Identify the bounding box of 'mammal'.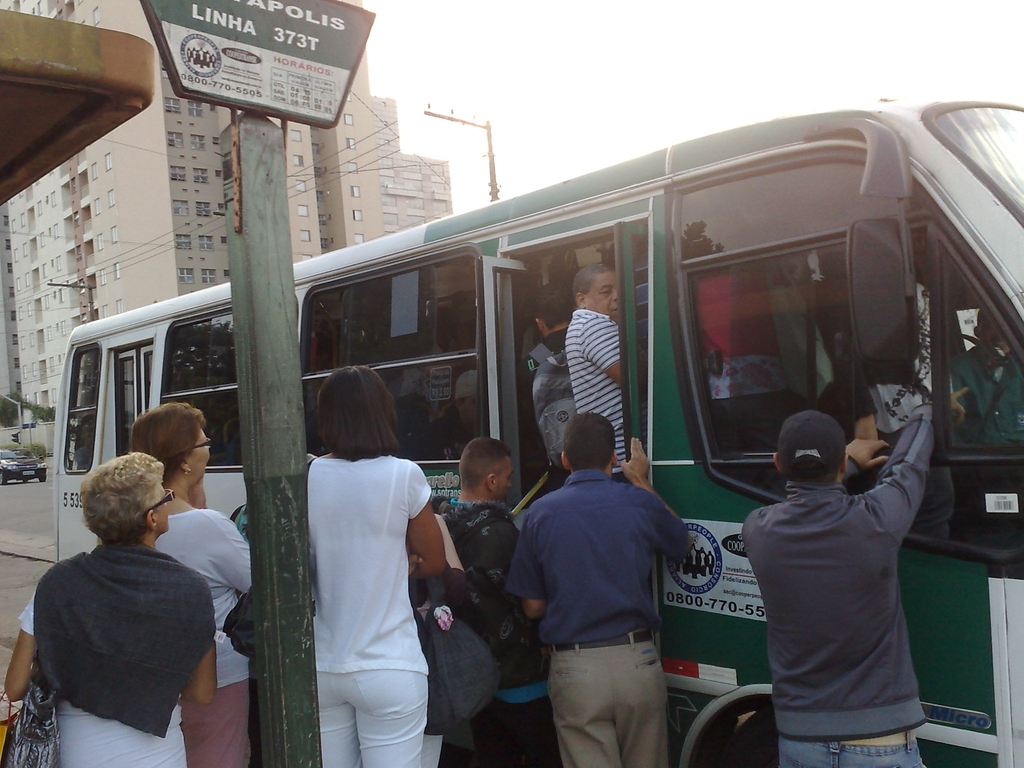
(left=956, top=306, right=1023, bottom=450).
